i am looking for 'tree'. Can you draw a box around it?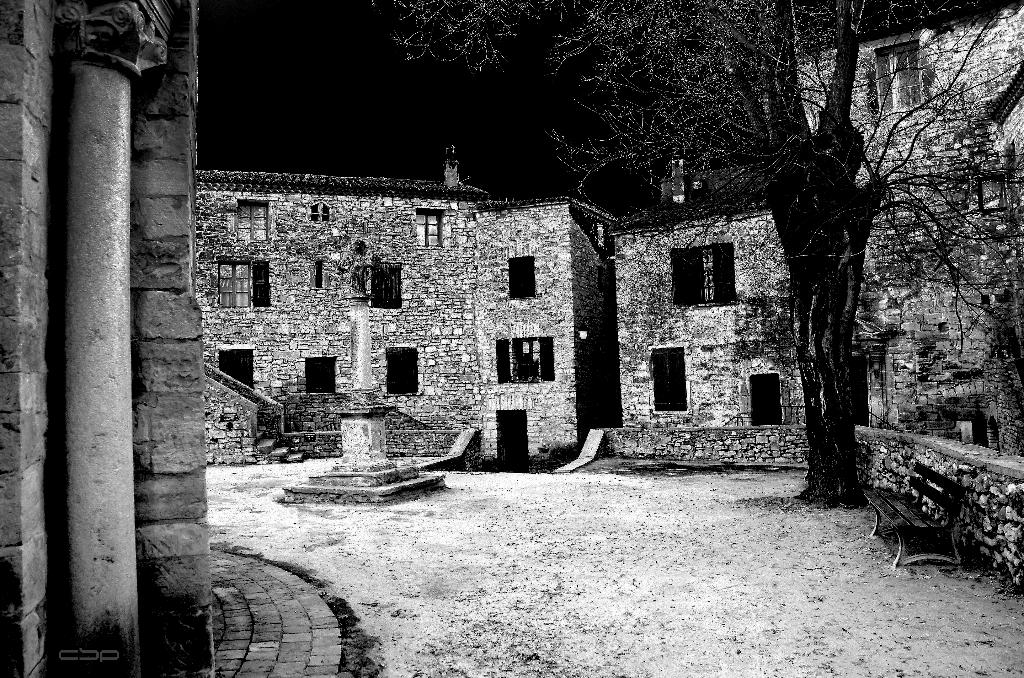
Sure, the bounding box is (x1=364, y1=0, x2=1023, y2=505).
